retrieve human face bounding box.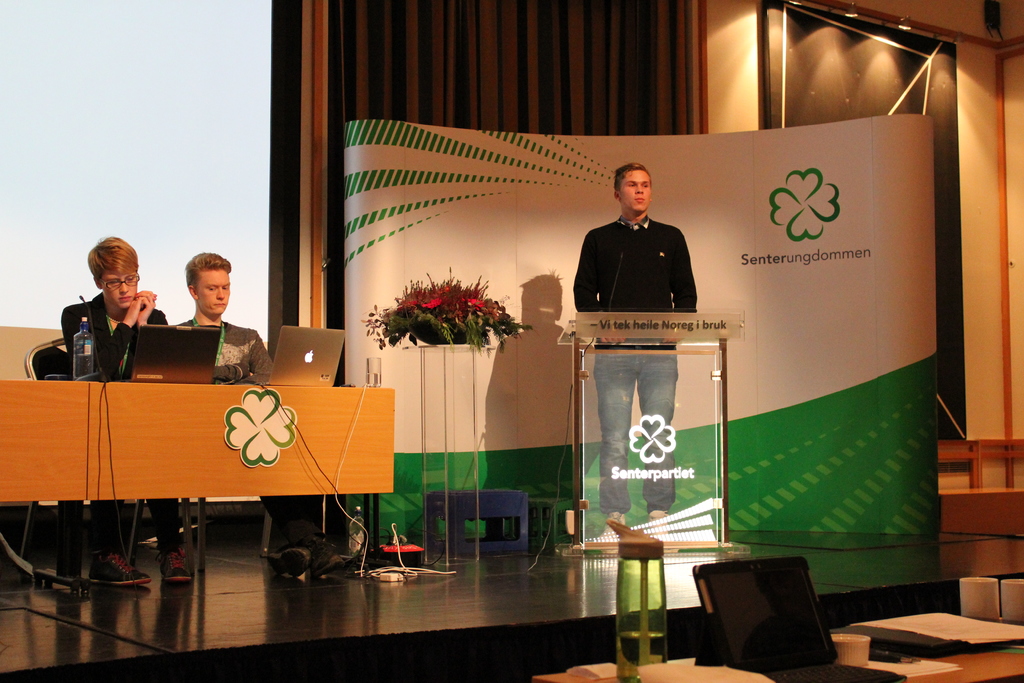
Bounding box: (x1=202, y1=265, x2=232, y2=320).
